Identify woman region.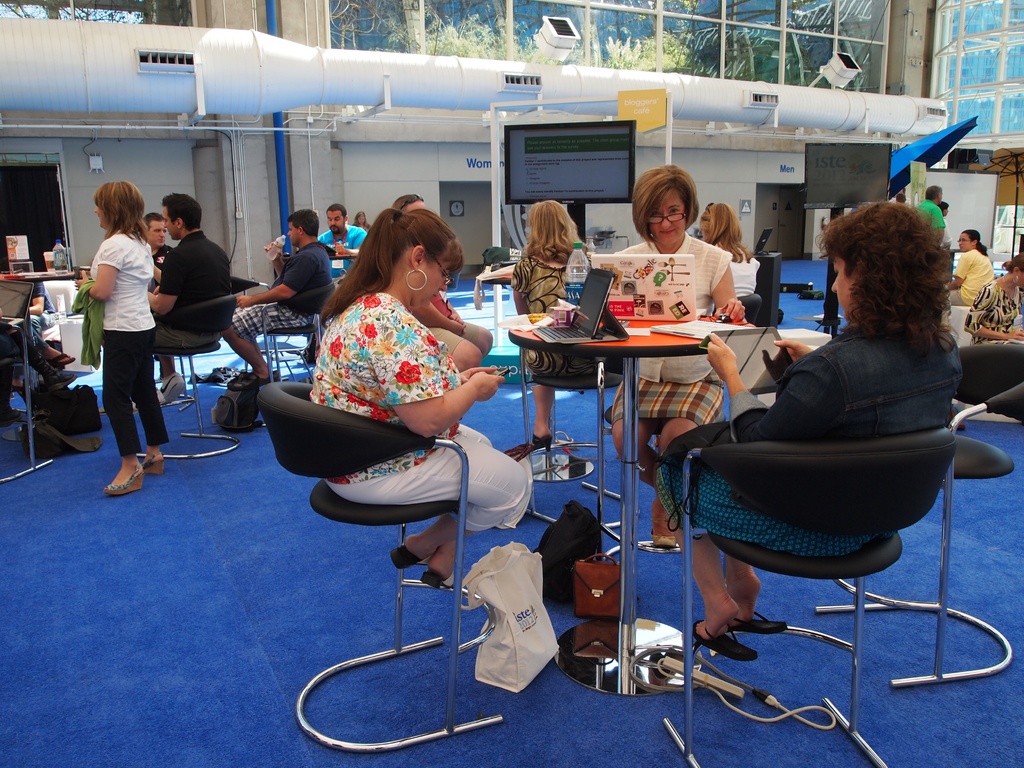
Region: <box>700,201,754,292</box>.
